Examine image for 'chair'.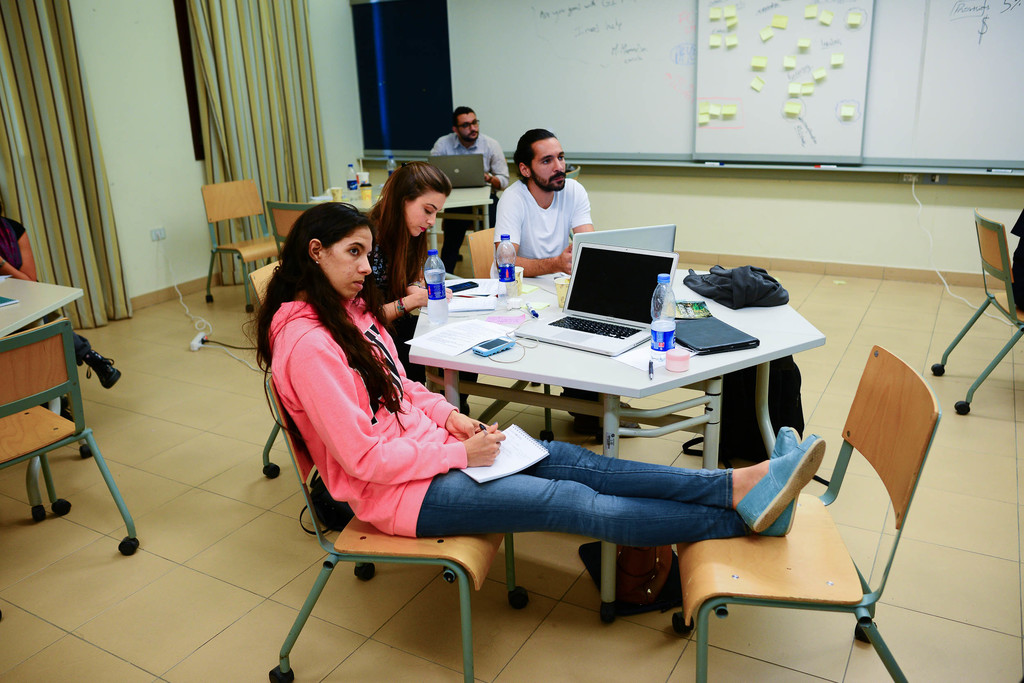
Examination result: pyautogui.locateOnScreen(928, 208, 1023, 414).
